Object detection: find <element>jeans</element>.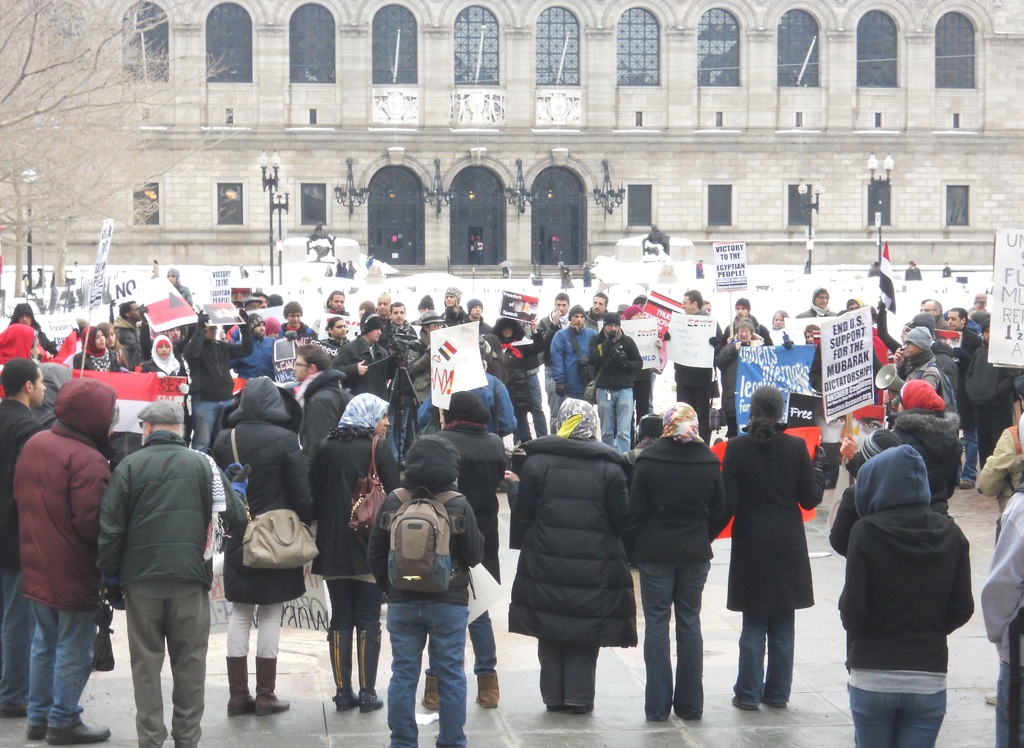
998, 663, 1012, 747.
